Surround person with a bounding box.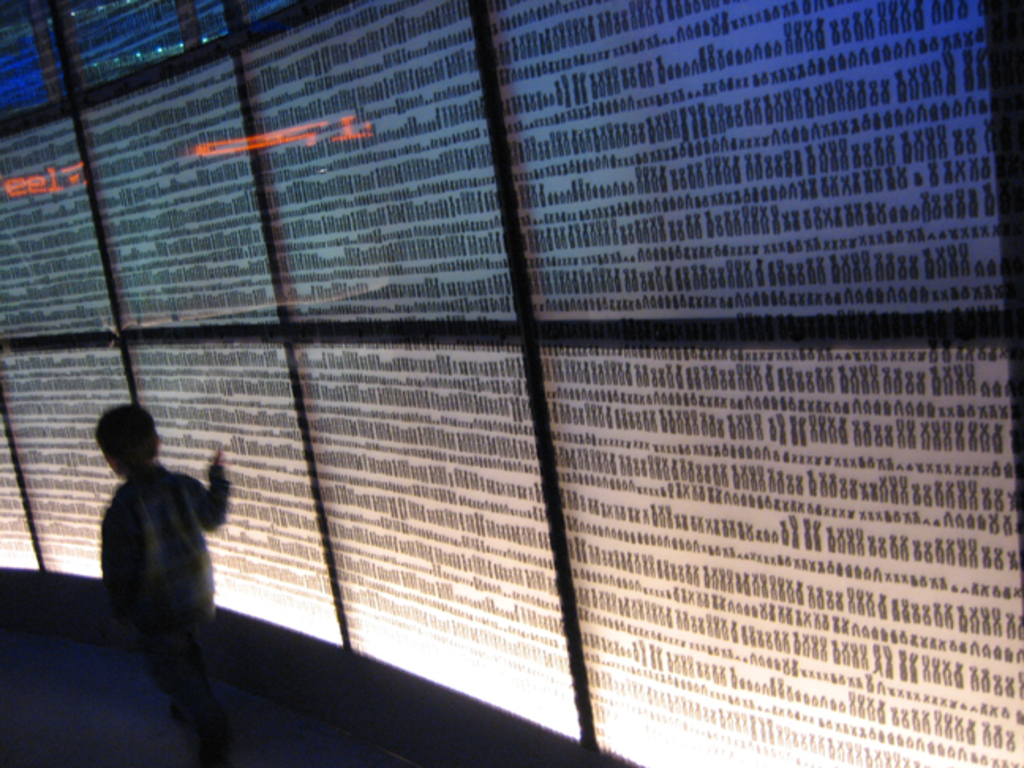
(left=87, top=387, right=234, bottom=751).
